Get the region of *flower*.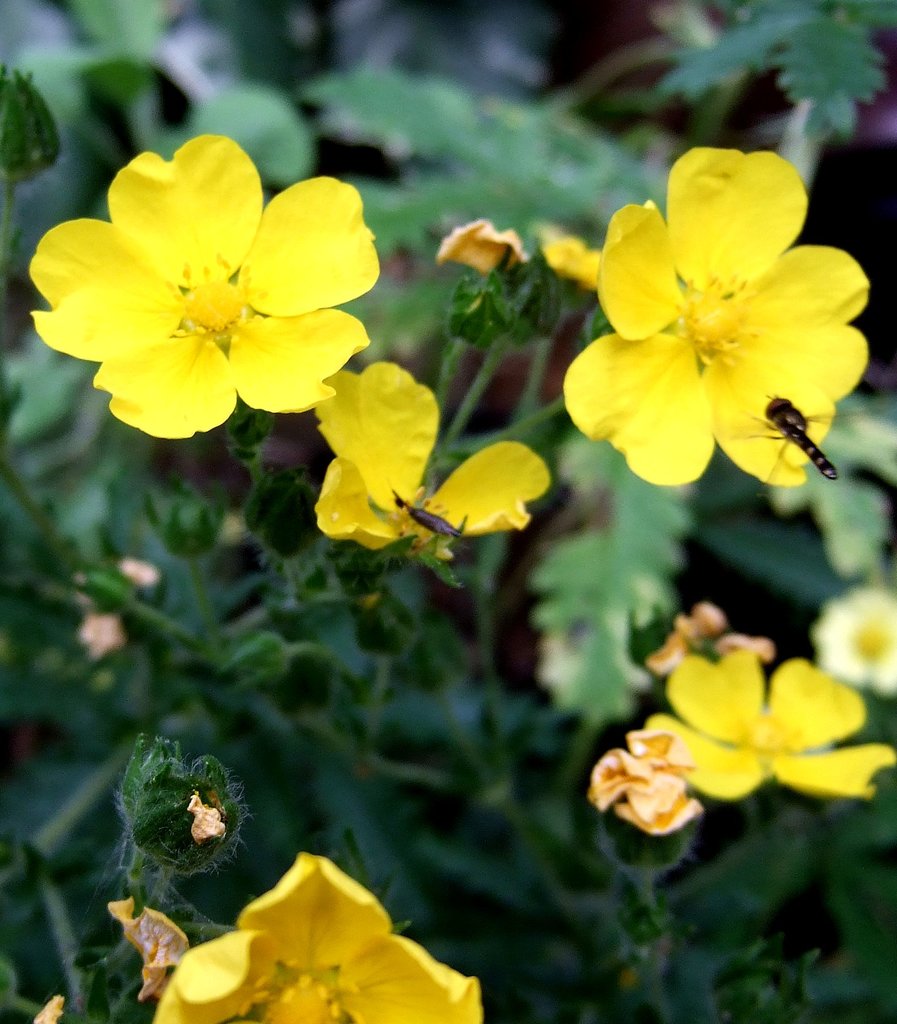
(554,148,874,493).
